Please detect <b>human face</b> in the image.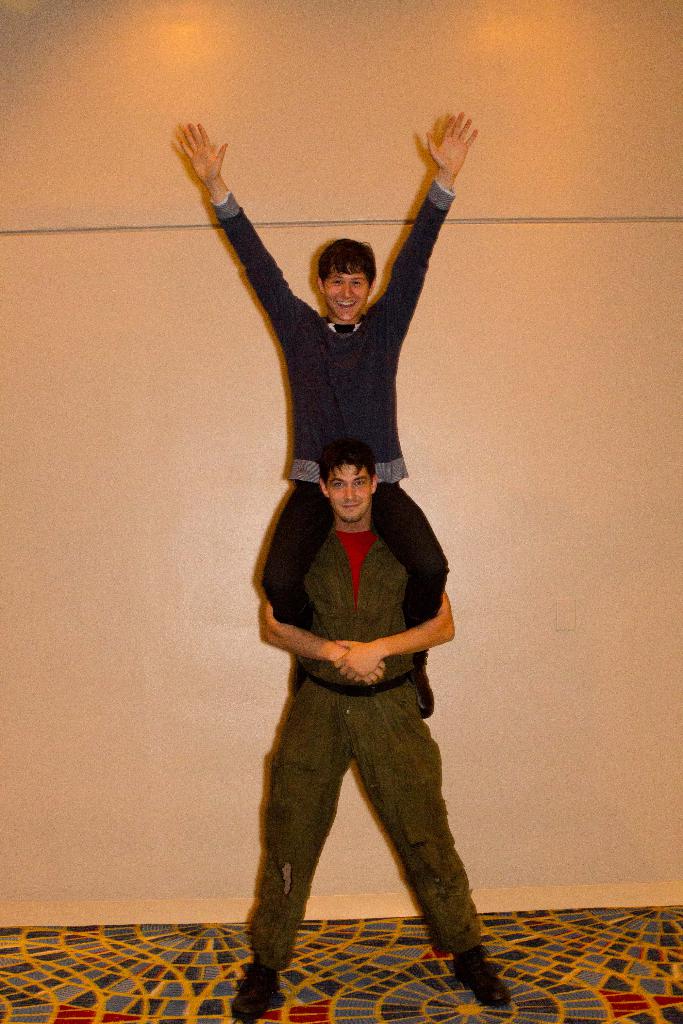
region(324, 266, 367, 319).
